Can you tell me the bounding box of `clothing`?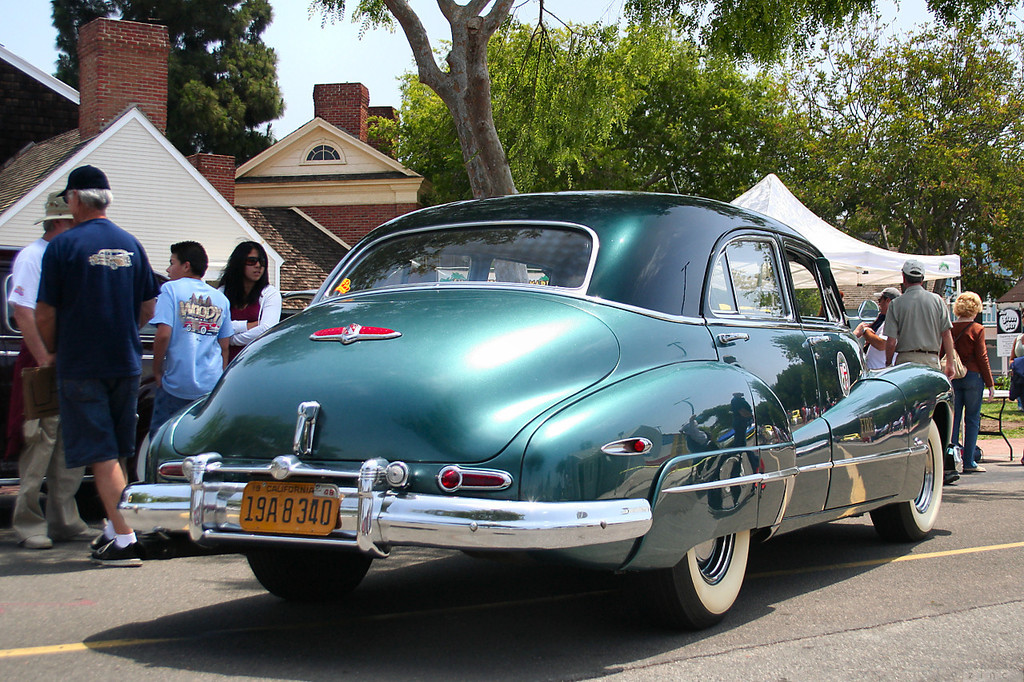
Rect(147, 274, 236, 442).
